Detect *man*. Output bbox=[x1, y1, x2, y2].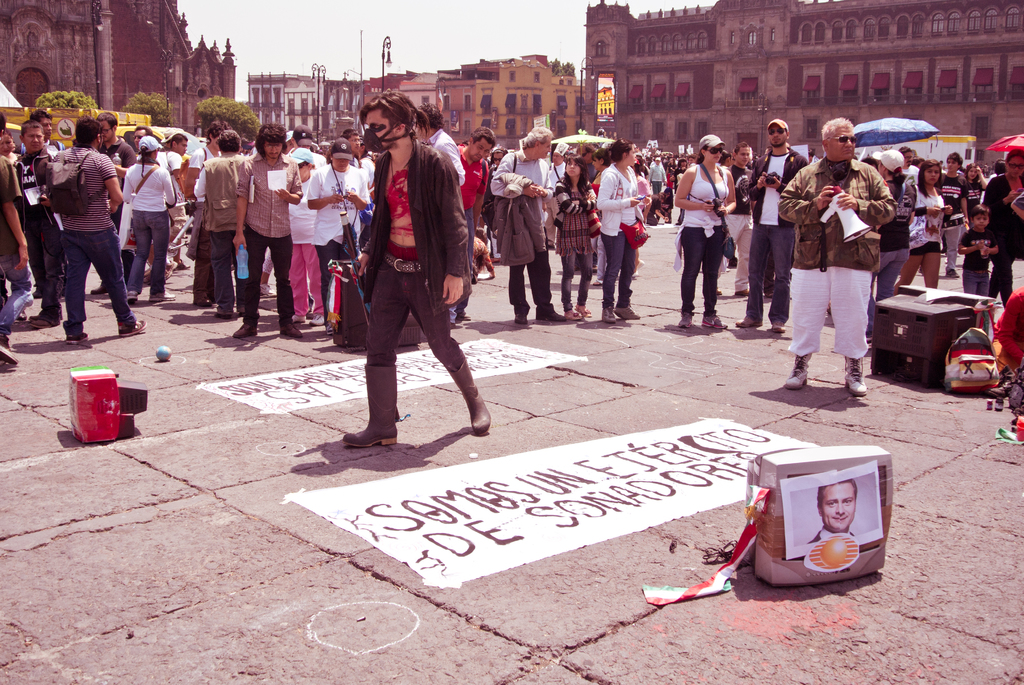
bbox=[165, 130, 189, 269].
